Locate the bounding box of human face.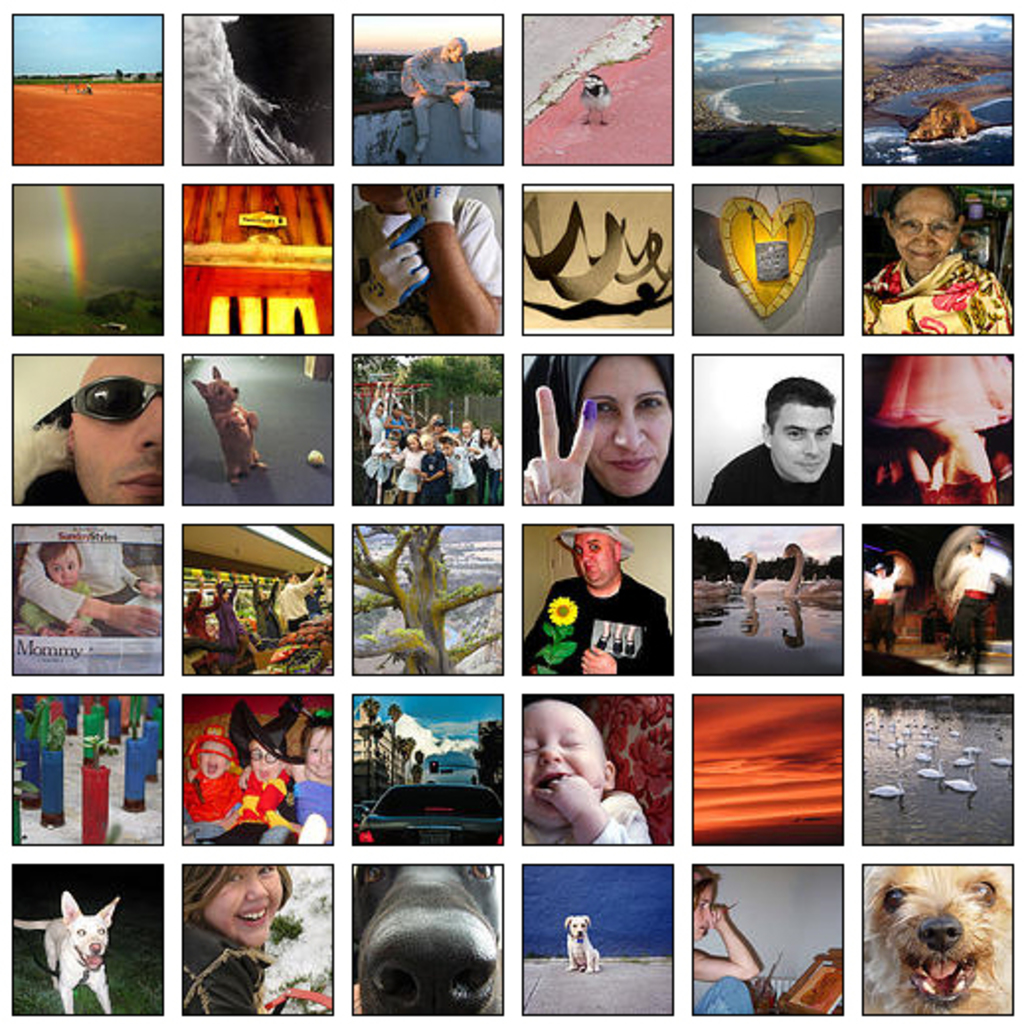
Bounding box: region(771, 401, 830, 474).
